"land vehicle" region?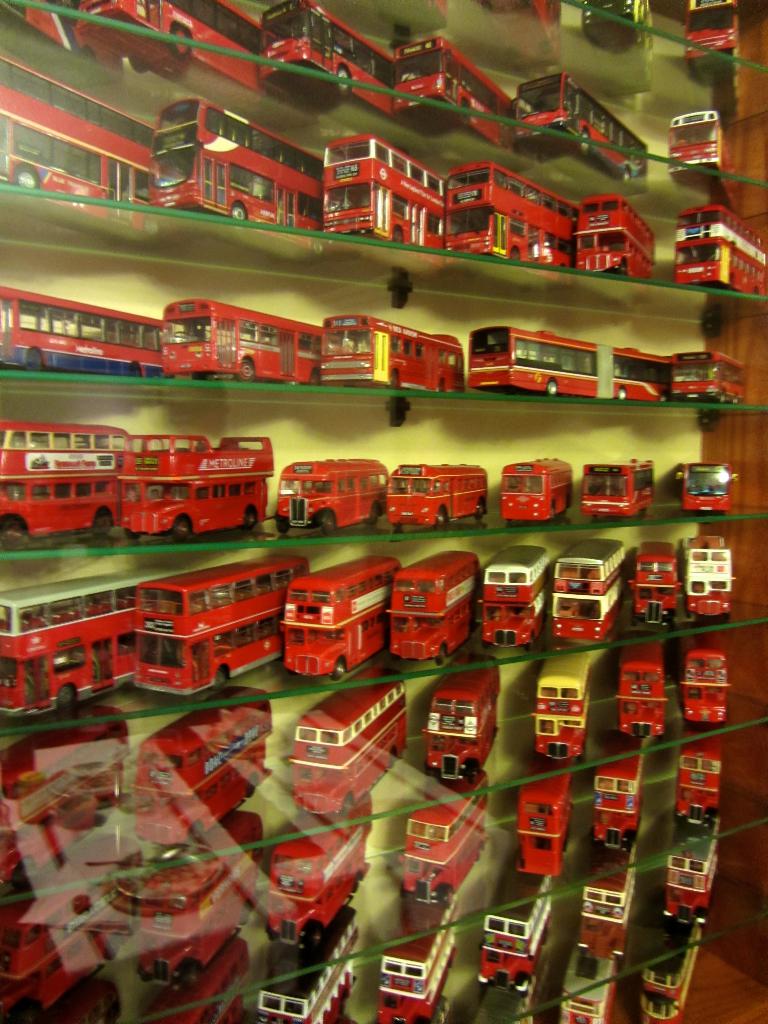
<region>467, 330, 672, 399</region>
